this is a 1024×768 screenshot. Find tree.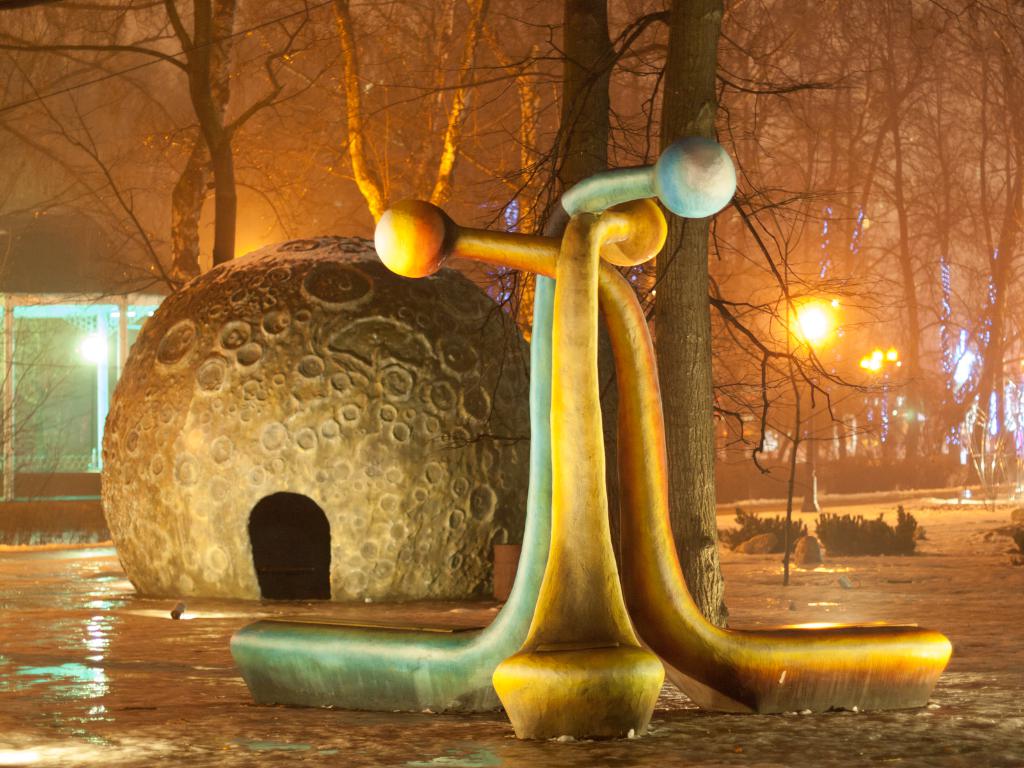
Bounding box: [229,65,508,269].
